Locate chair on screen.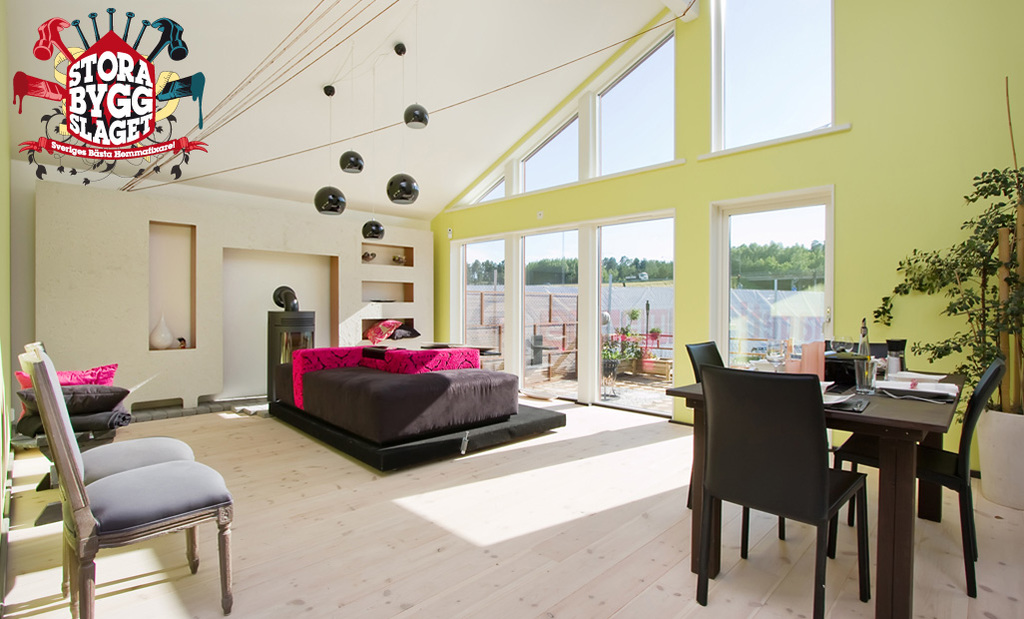
On screen at select_region(823, 350, 1004, 598).
